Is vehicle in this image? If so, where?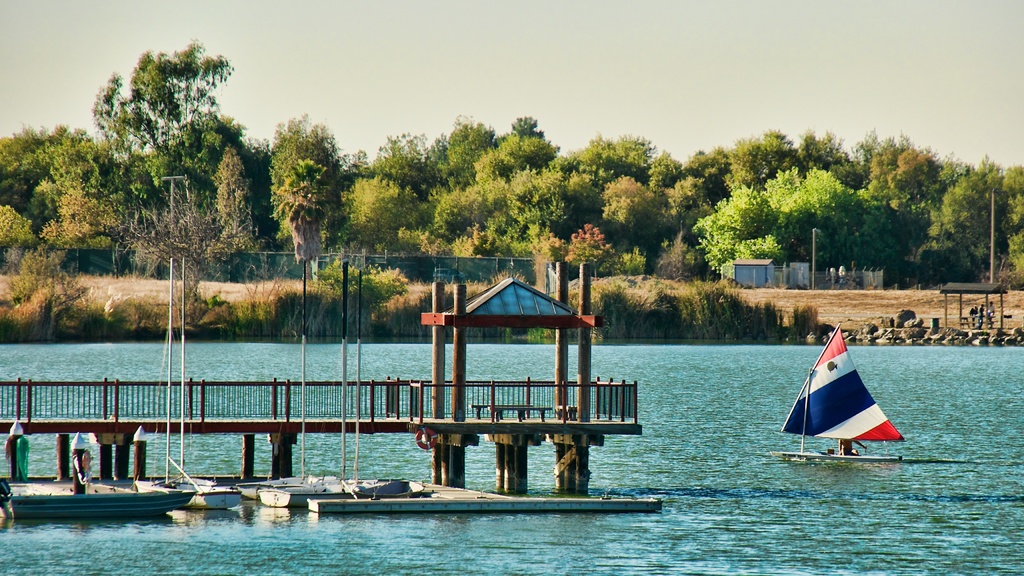
Yes, at <bbox>767, 323, 955, 465</bbox>.
